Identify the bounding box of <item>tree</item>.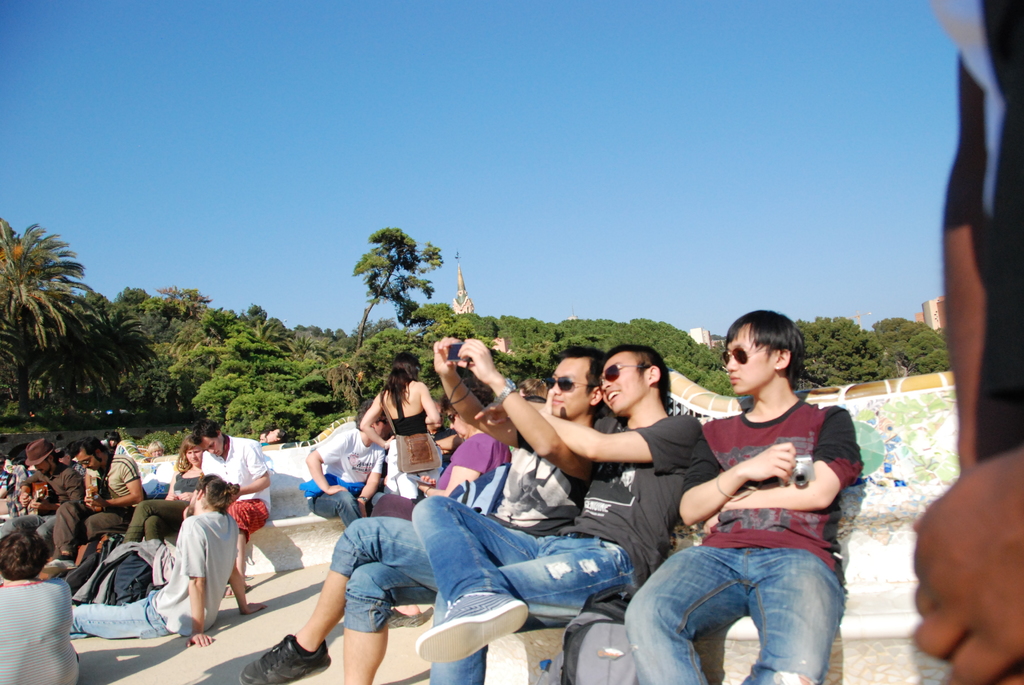
box(345, 221, 436, 340).
